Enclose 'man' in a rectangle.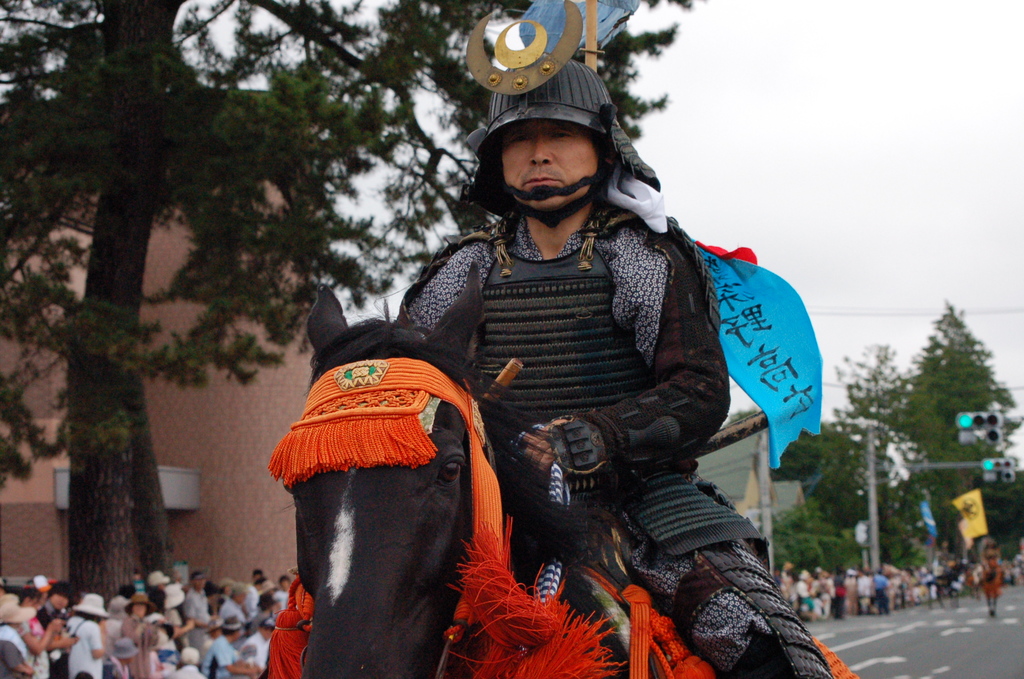
pyautogui.locateOnScreen(243, 617, 276, 677).
